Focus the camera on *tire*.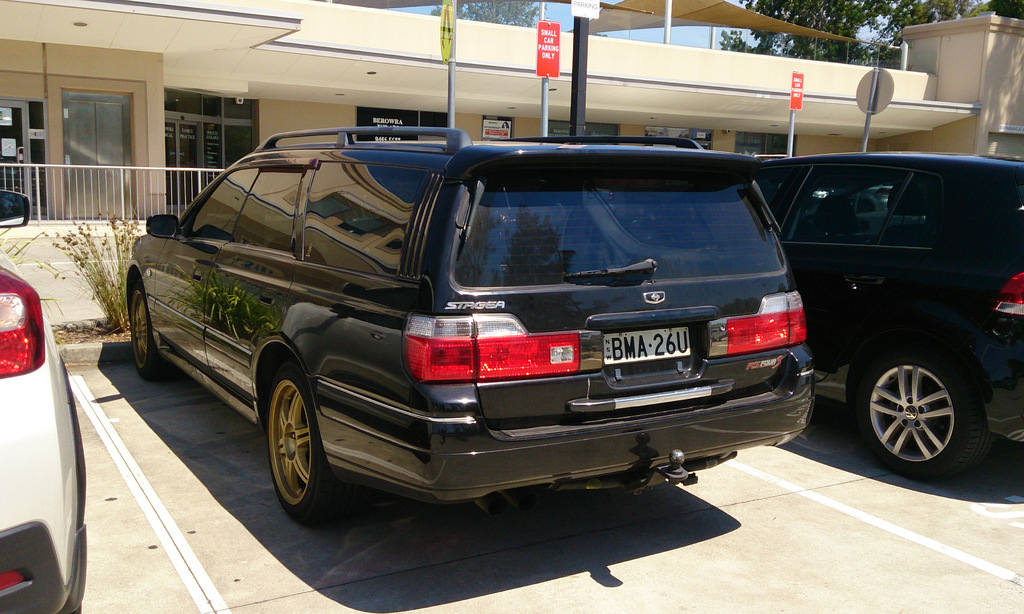
Focus region: [left=127, top=289, right=163, bottom=380].
